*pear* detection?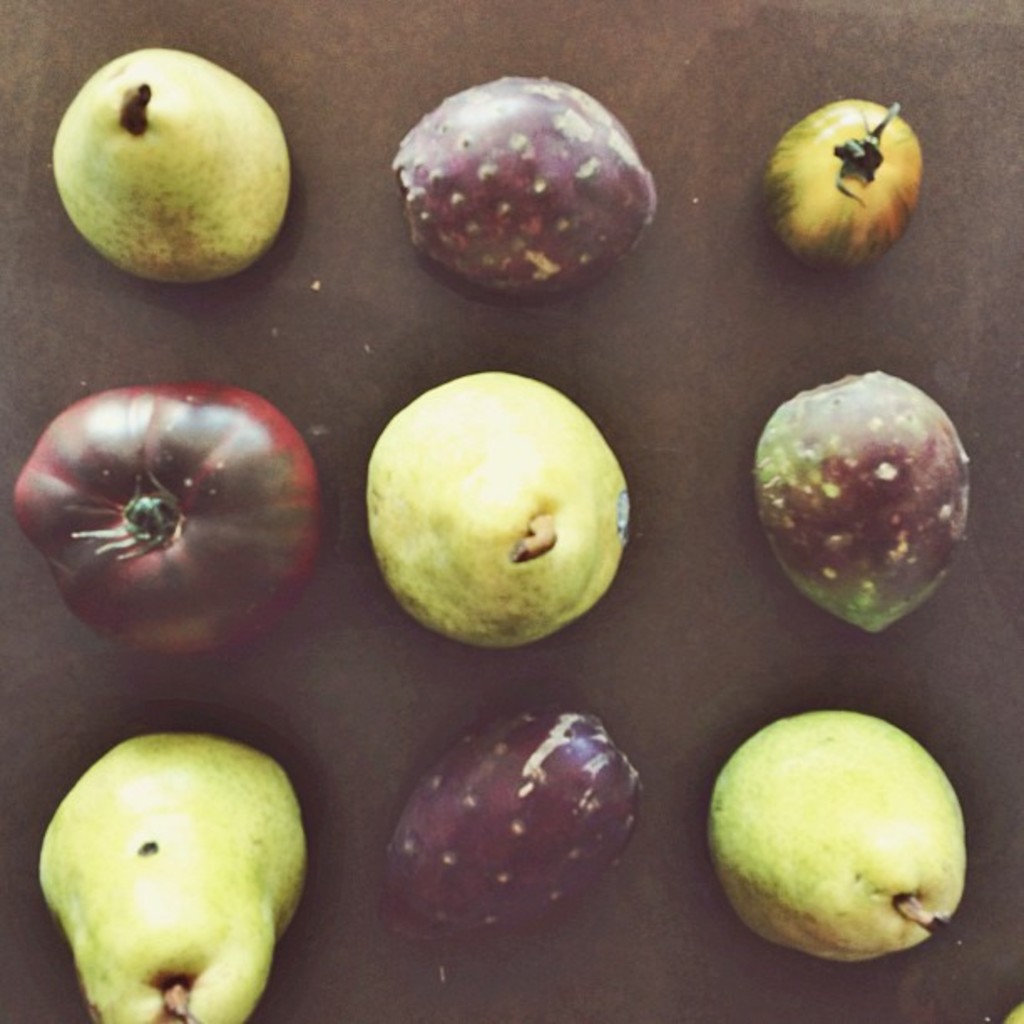
{"left": 50, "top": 45, "right": 293, "bottom": 286}
